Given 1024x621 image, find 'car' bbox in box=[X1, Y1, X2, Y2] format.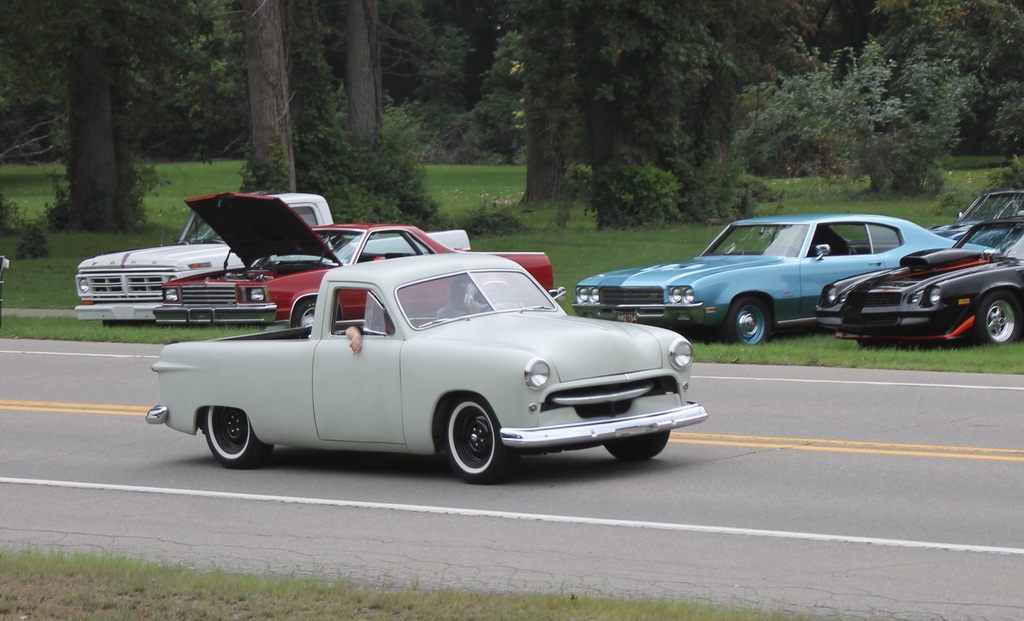
box=[64, 194, 472, 324].
